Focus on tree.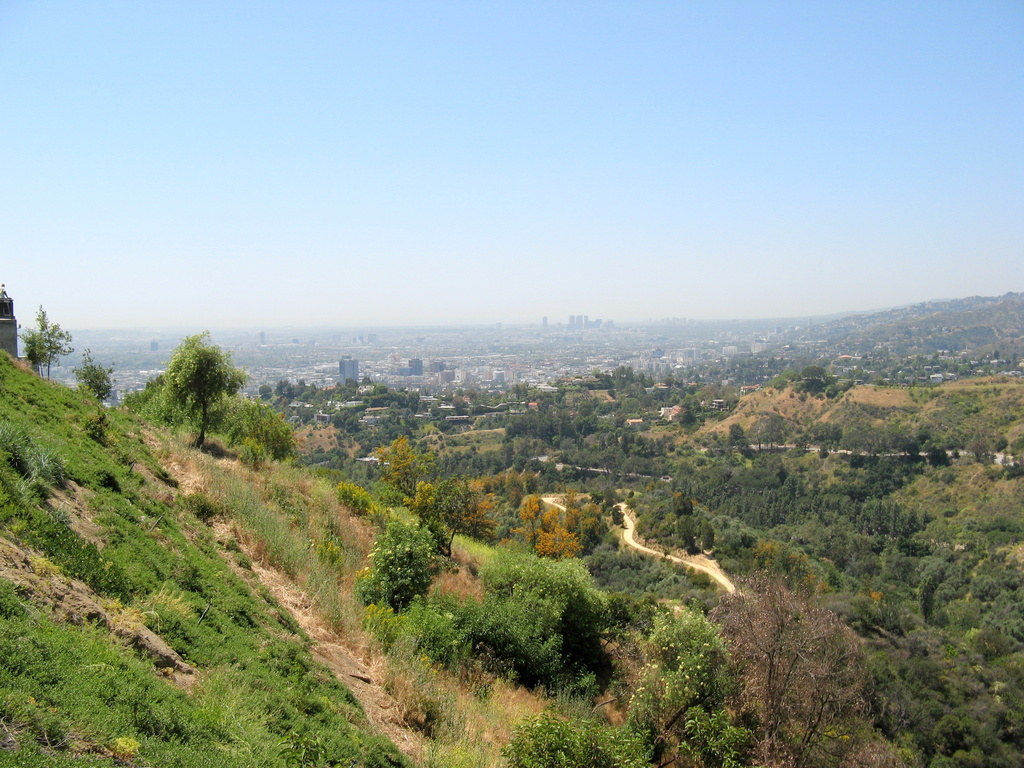
Focused at bbox(650, 600, 748, 717).
